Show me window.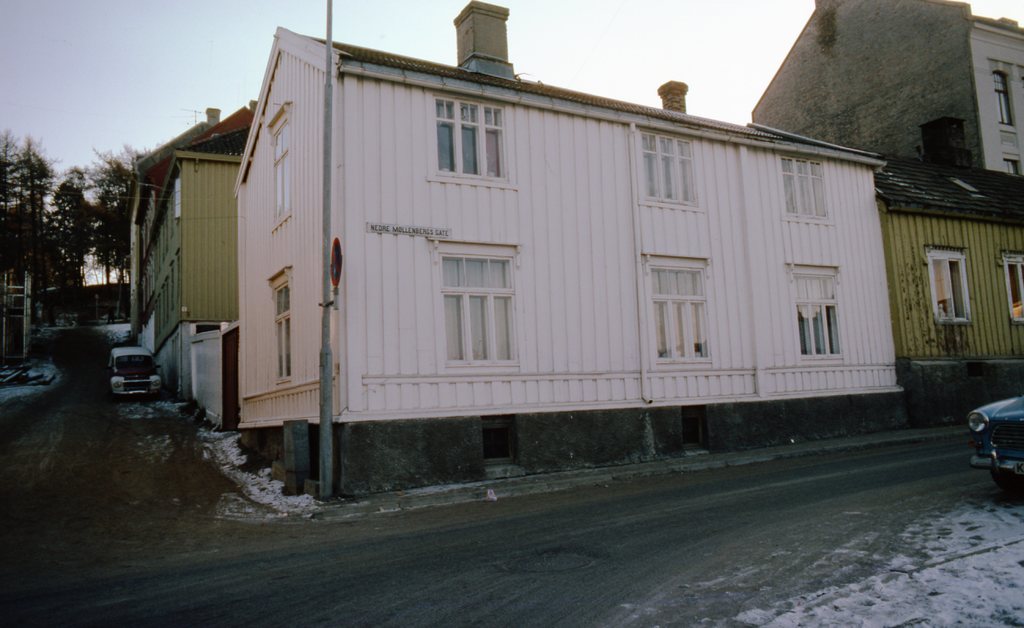
window is here: 435:93:504:181.
